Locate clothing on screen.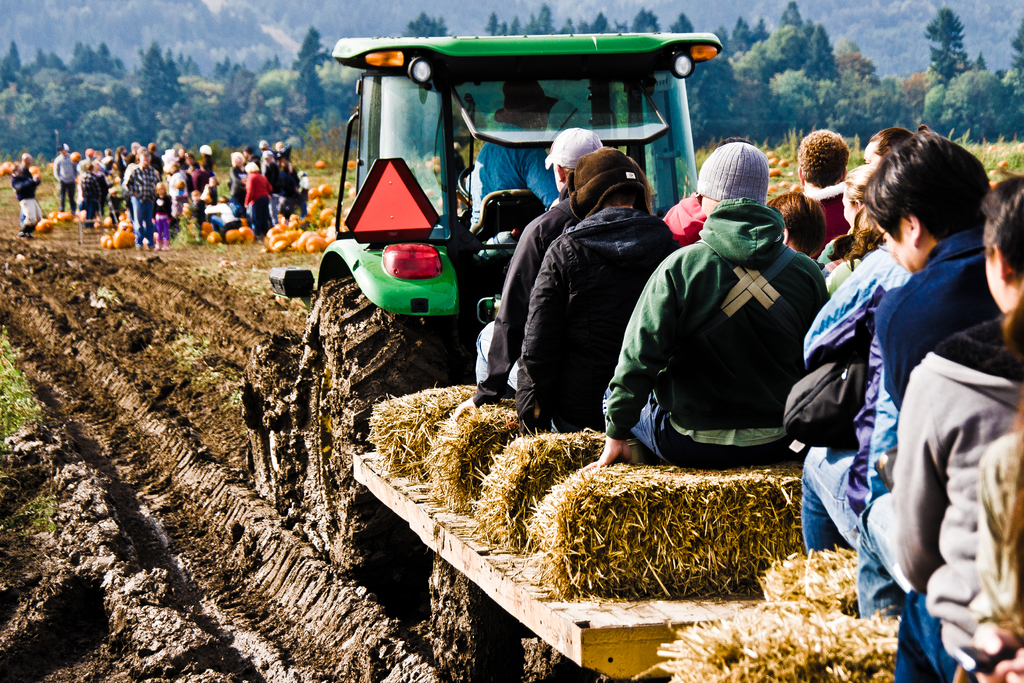
On screen at box=[860, 311, 1023, 620].
